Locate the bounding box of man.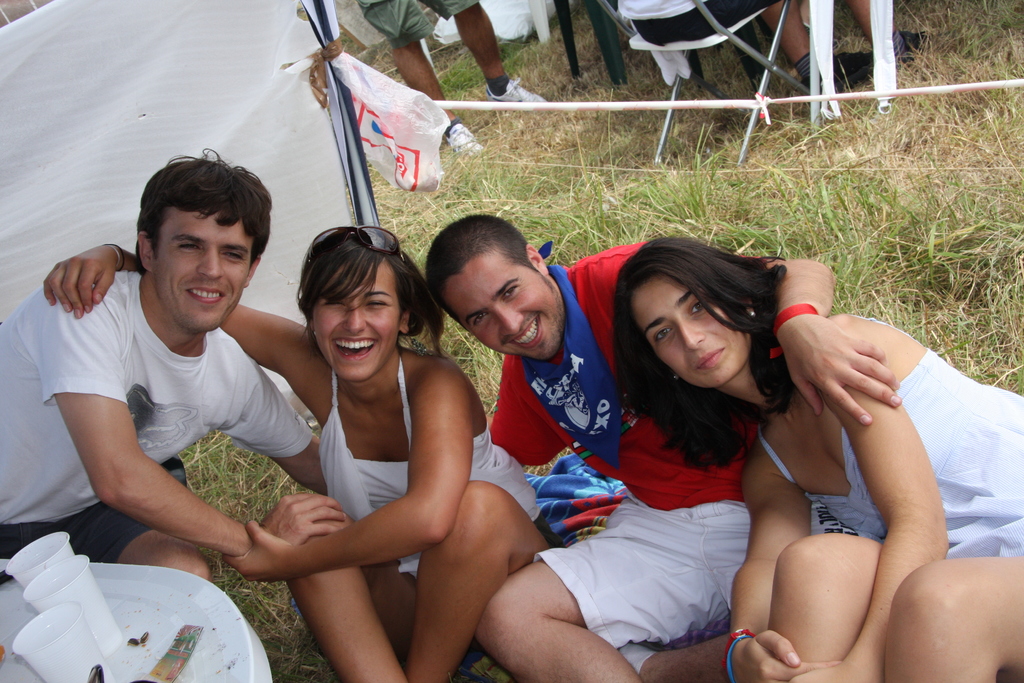
Bounding box: box=[420, 211, 901, 682].
